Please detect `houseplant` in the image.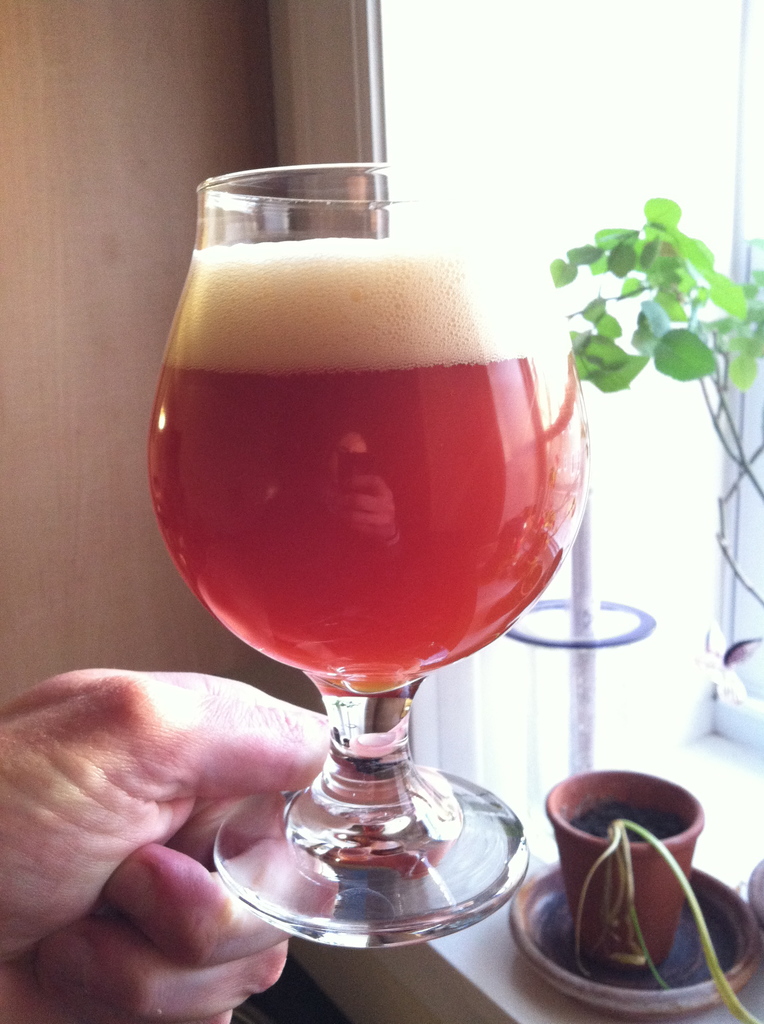
[516,765,763,1023].
